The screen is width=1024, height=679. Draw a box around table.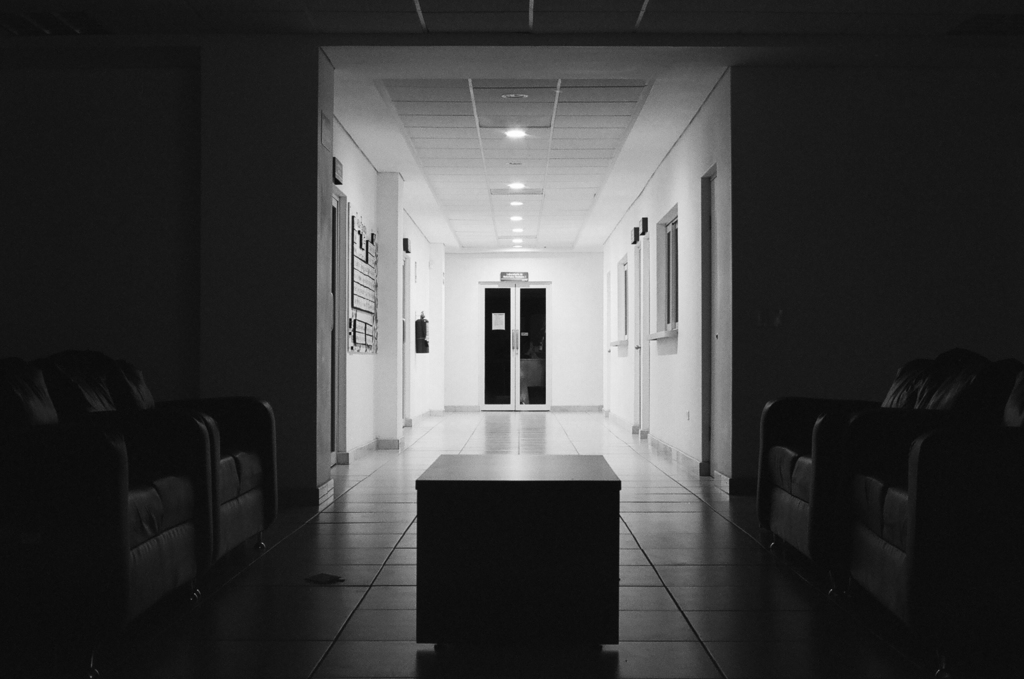
[left=416, top=452, right=625, bottom=659].
